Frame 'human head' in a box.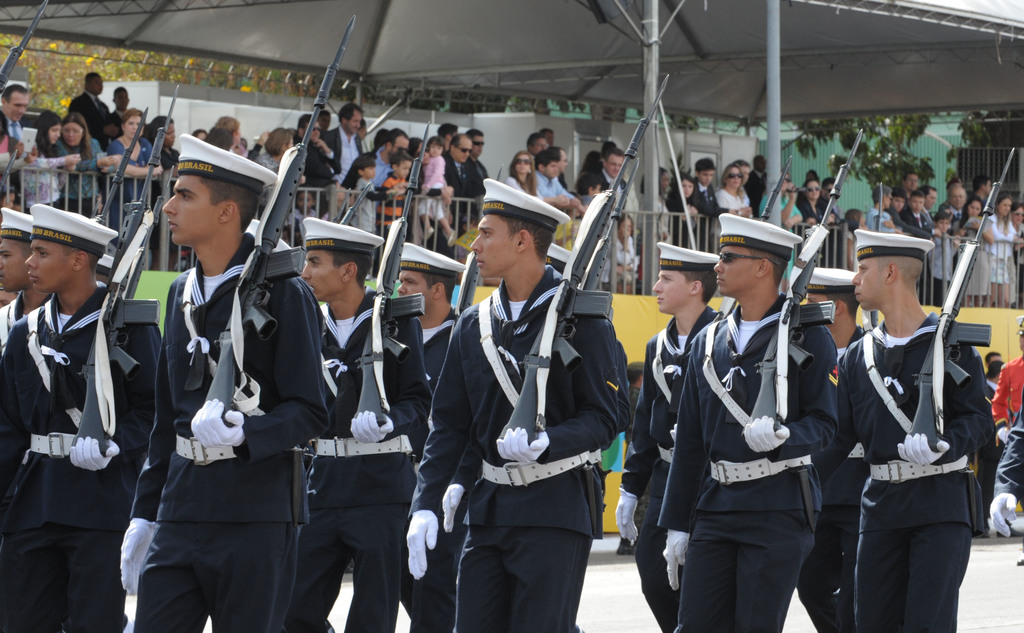
[161, 157, 259, 251].
